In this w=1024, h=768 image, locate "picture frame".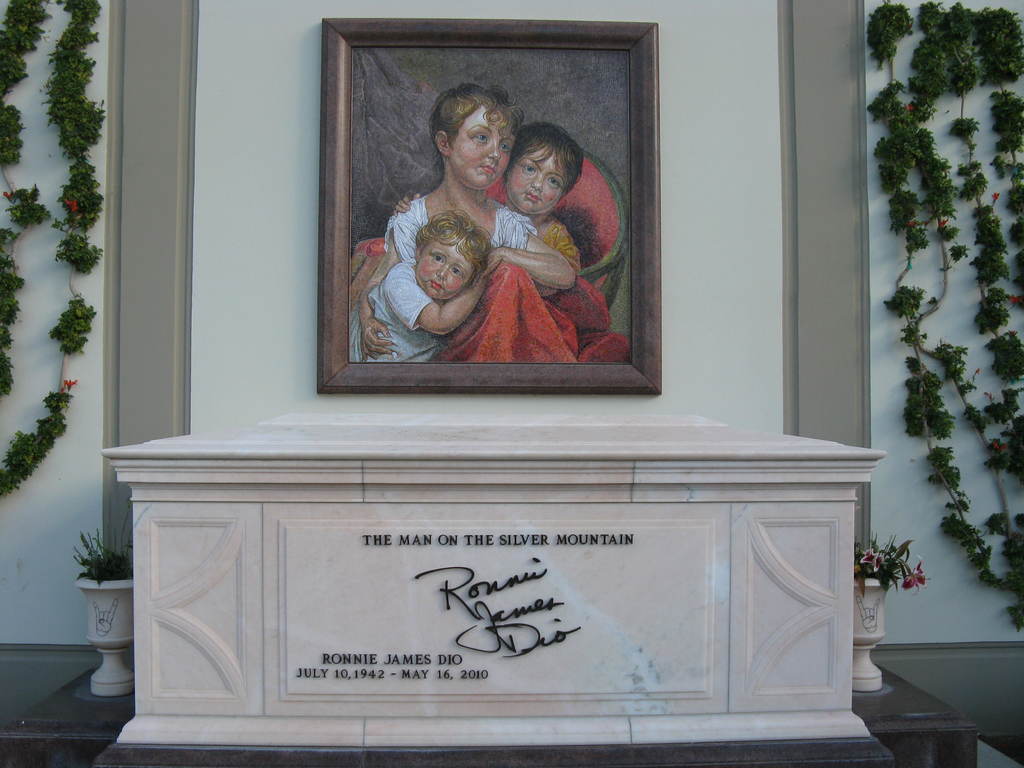
Bounding box: {"x1": 303, "y1": 21, "x2": 678, "y2": 421}.
